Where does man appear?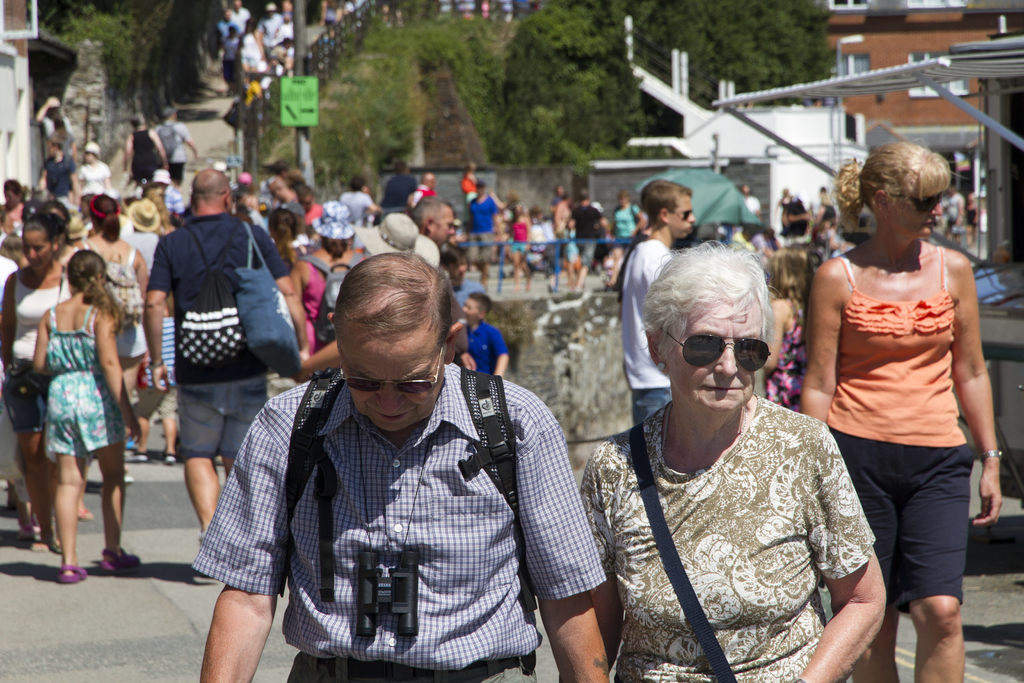
Appears at [left=191, top=256, right=585, bottom=663].
